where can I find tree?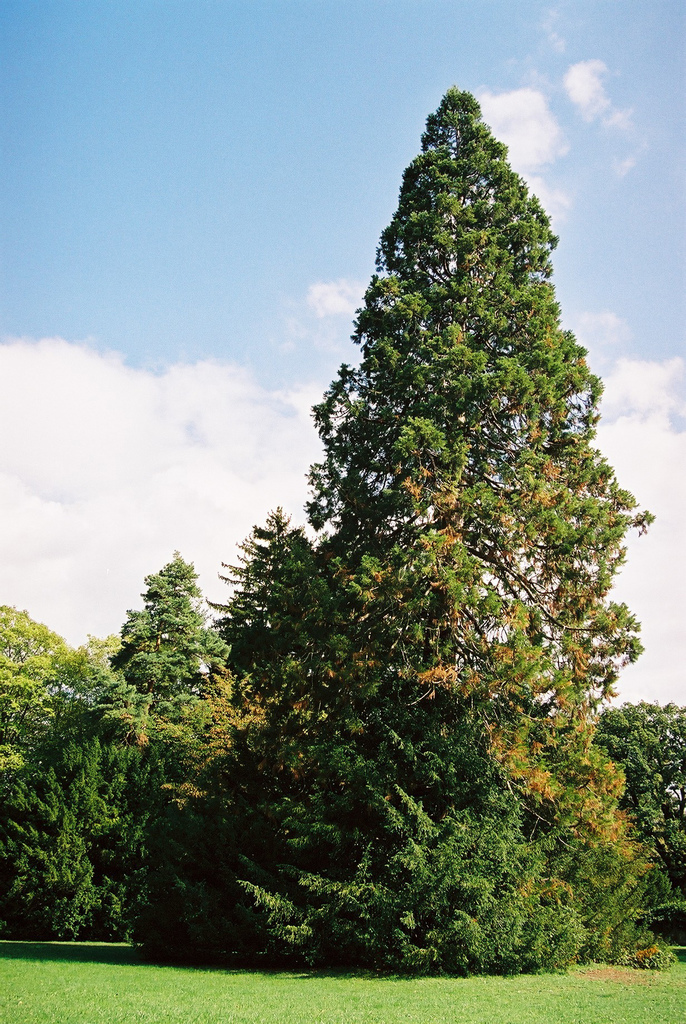
You can find it at (left=593, top=696, right=685, bottom=941).
